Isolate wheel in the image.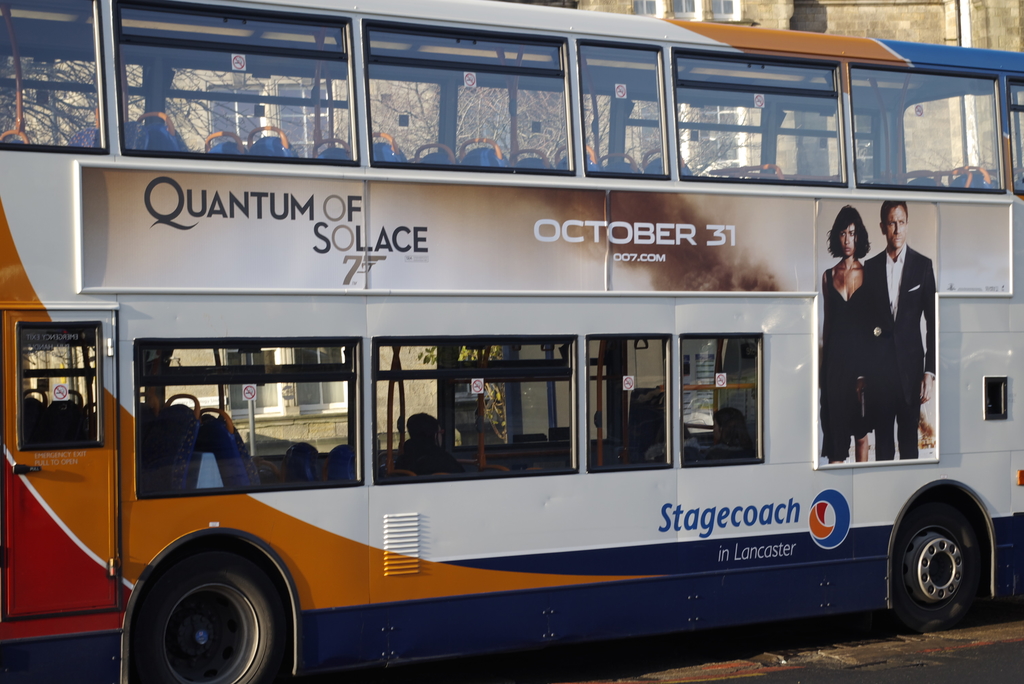
Isolated region: (873, 494, 989, 630).
